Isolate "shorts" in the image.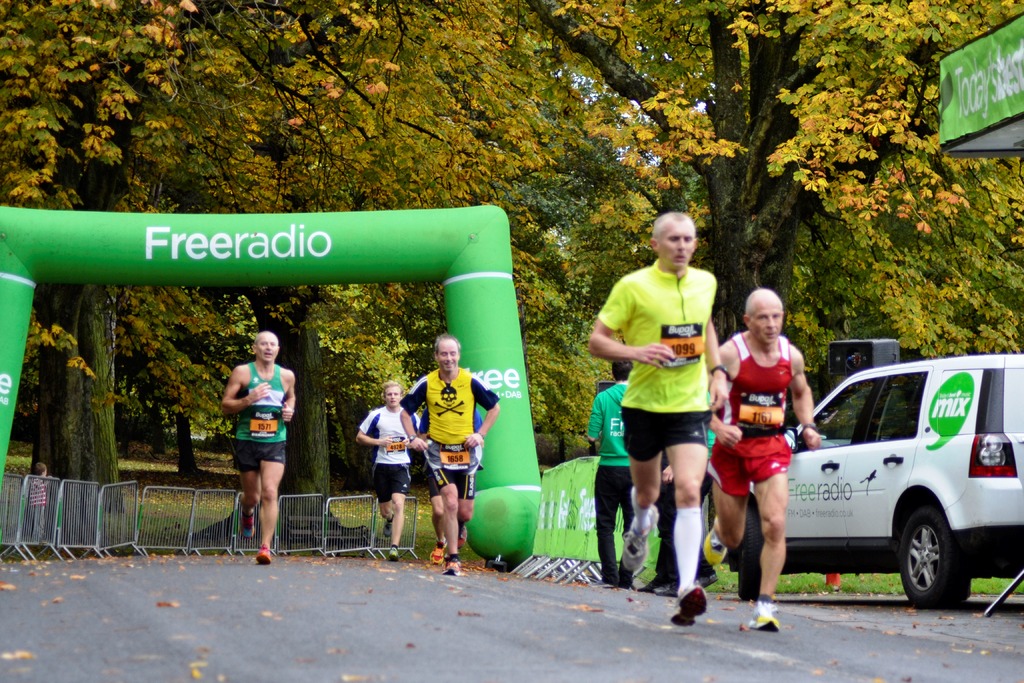
Isolated region: 426/458/474/501.
